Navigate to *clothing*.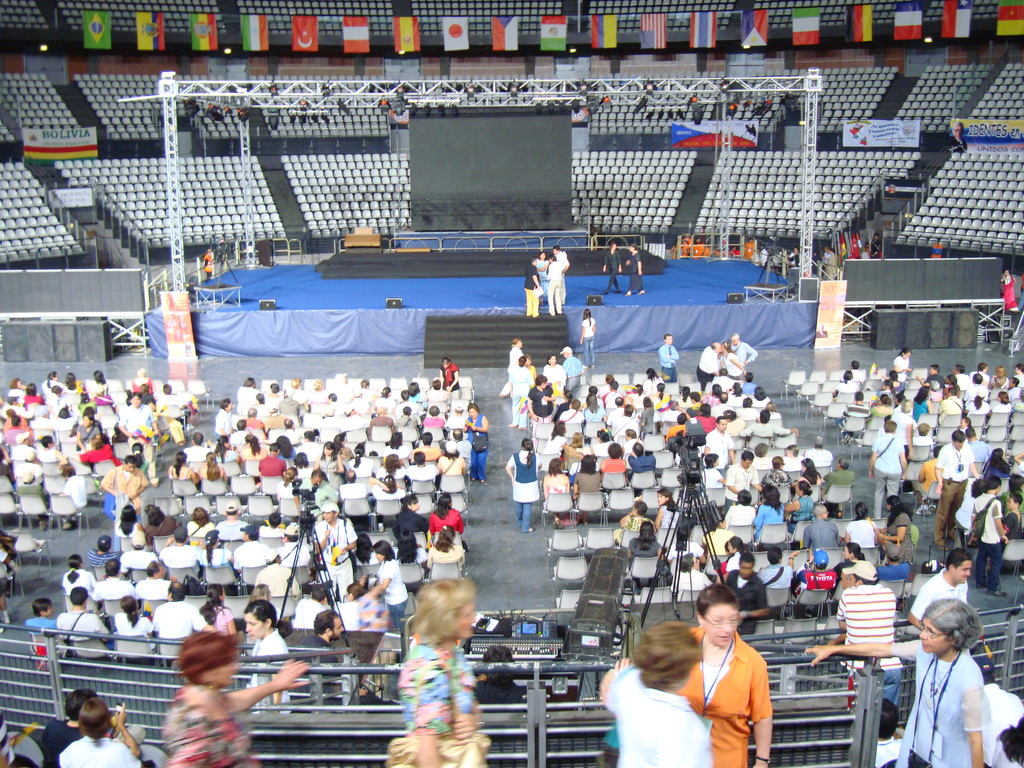
Navigation target: 438/362/462/402.
